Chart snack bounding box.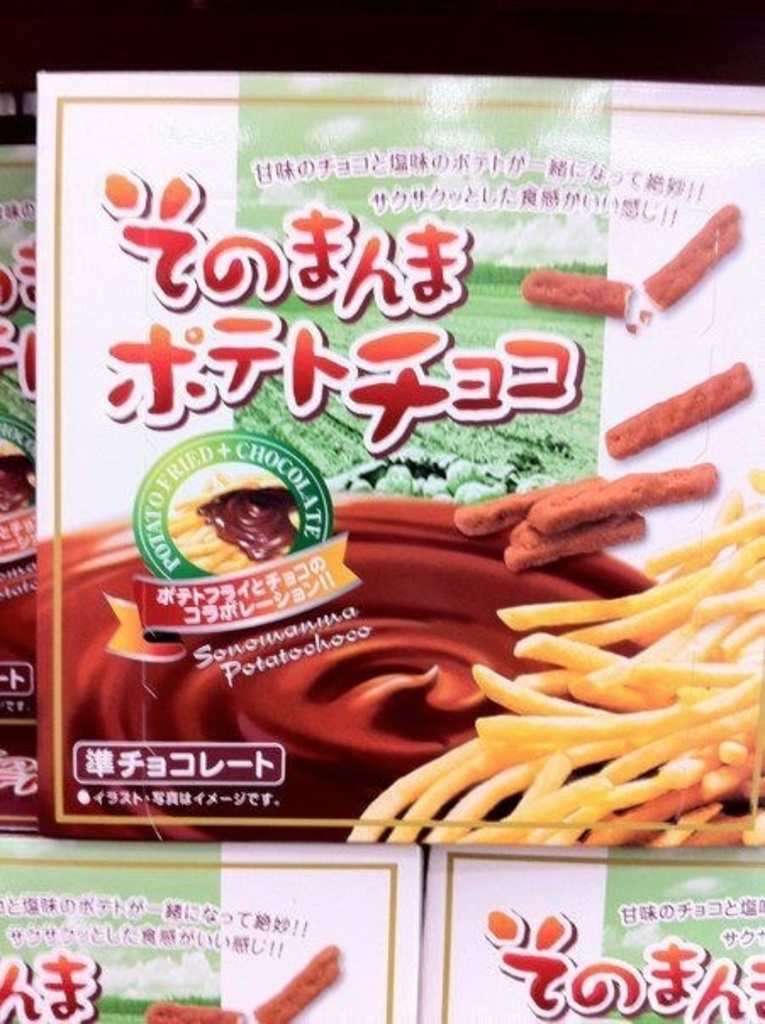
Charted: 516 198 734 322.
